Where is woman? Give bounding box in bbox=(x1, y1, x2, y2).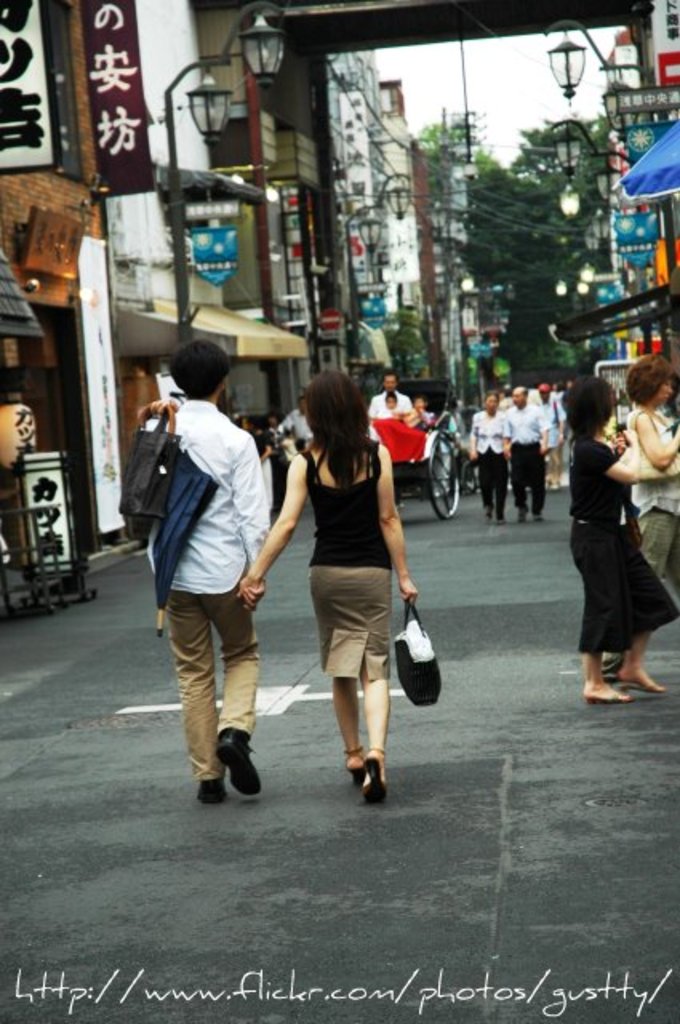
bbox=(466, 387, 510, 523).
